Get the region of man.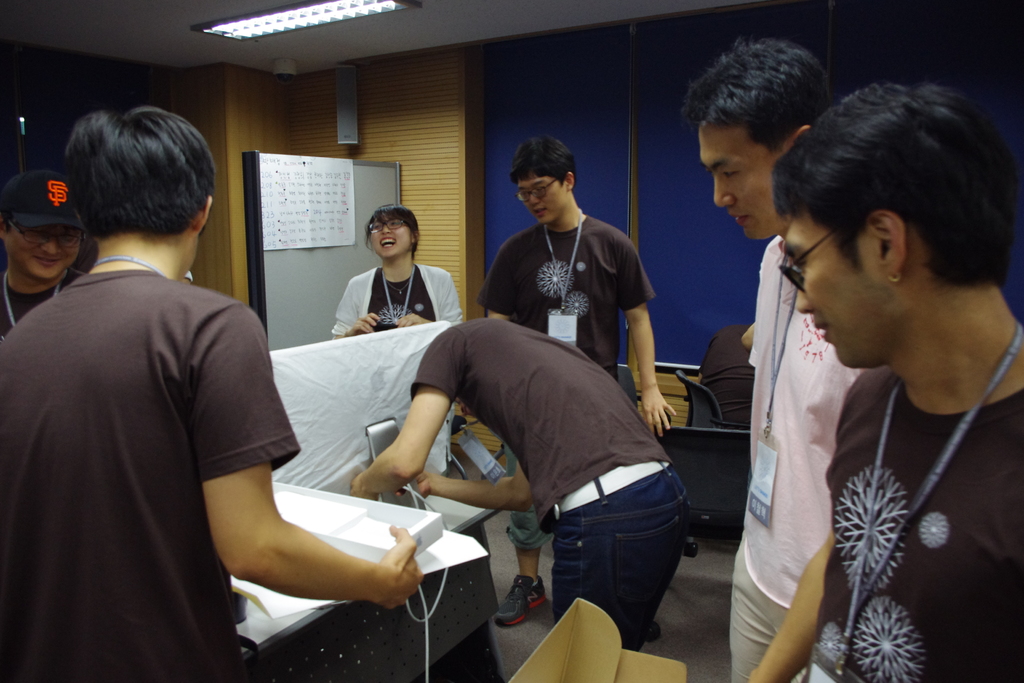
474 134 677 626.
